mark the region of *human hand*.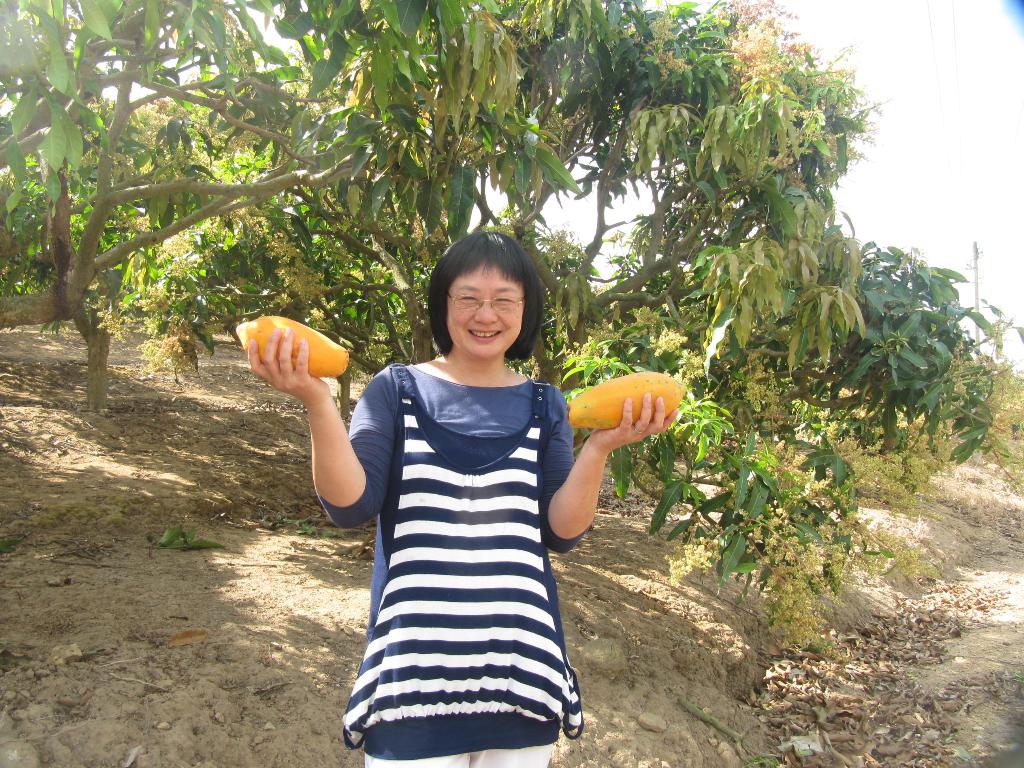
Region: x1=243, y1=324, x2=333, y2=410.
